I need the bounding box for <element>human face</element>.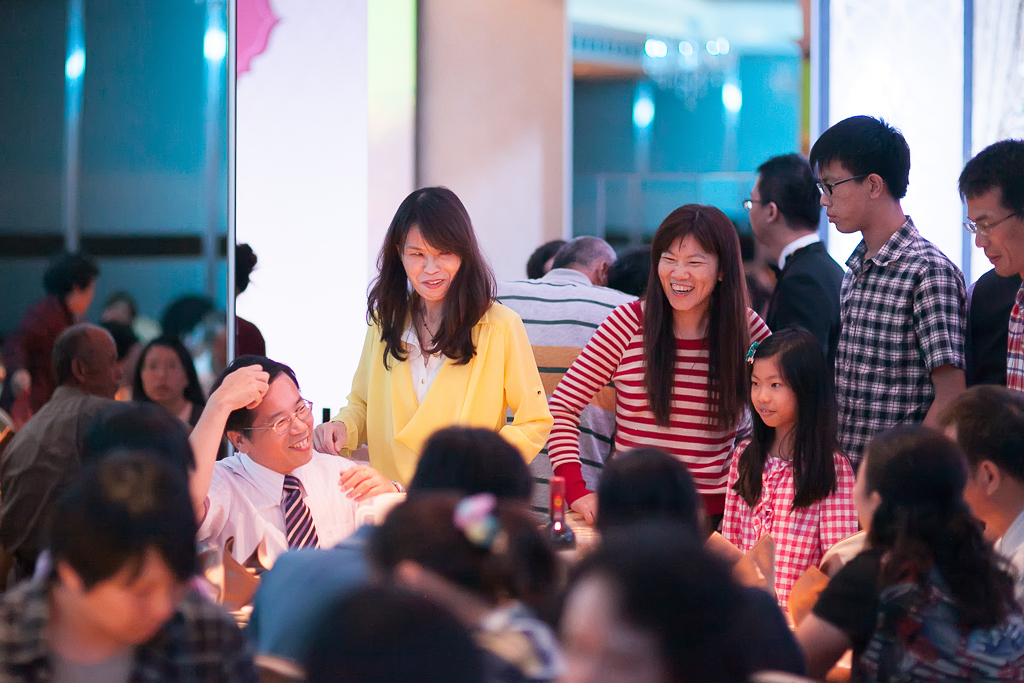
Here it is: 146,344,185,397.
